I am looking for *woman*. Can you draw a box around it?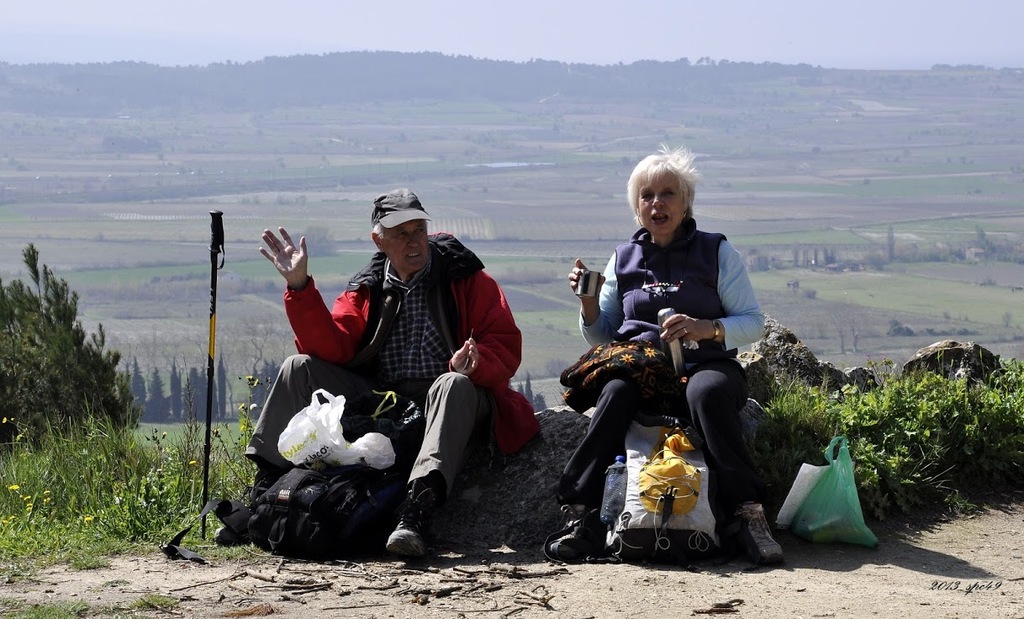
Sure, the bounding box is (x1=550, y1=139, x2=802, y2=570).
